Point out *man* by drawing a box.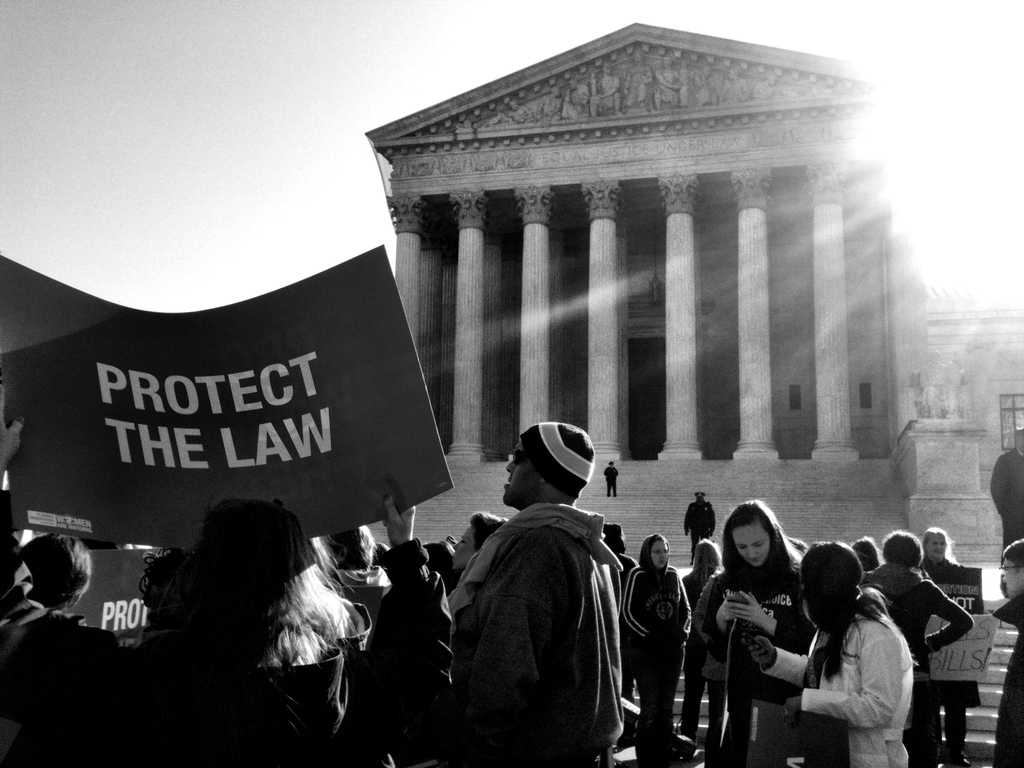
{"left": 21, "top": 540, "right": 89, "bottom": 617}.
